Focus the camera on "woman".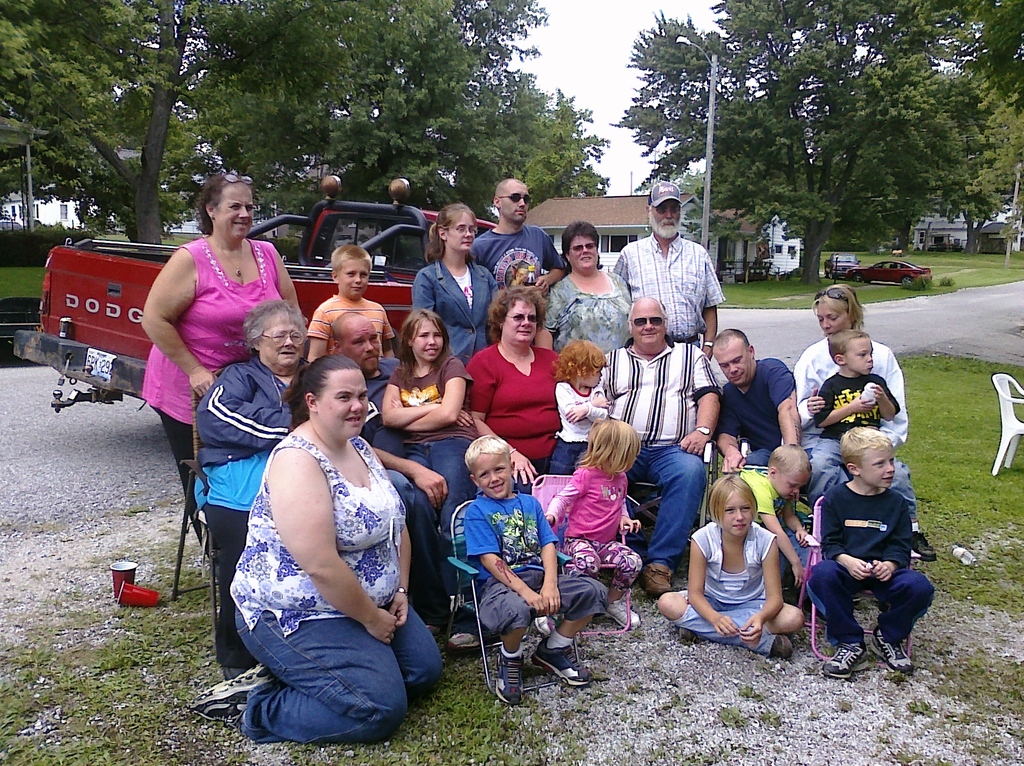
Focus region: 792 282 936 559.
